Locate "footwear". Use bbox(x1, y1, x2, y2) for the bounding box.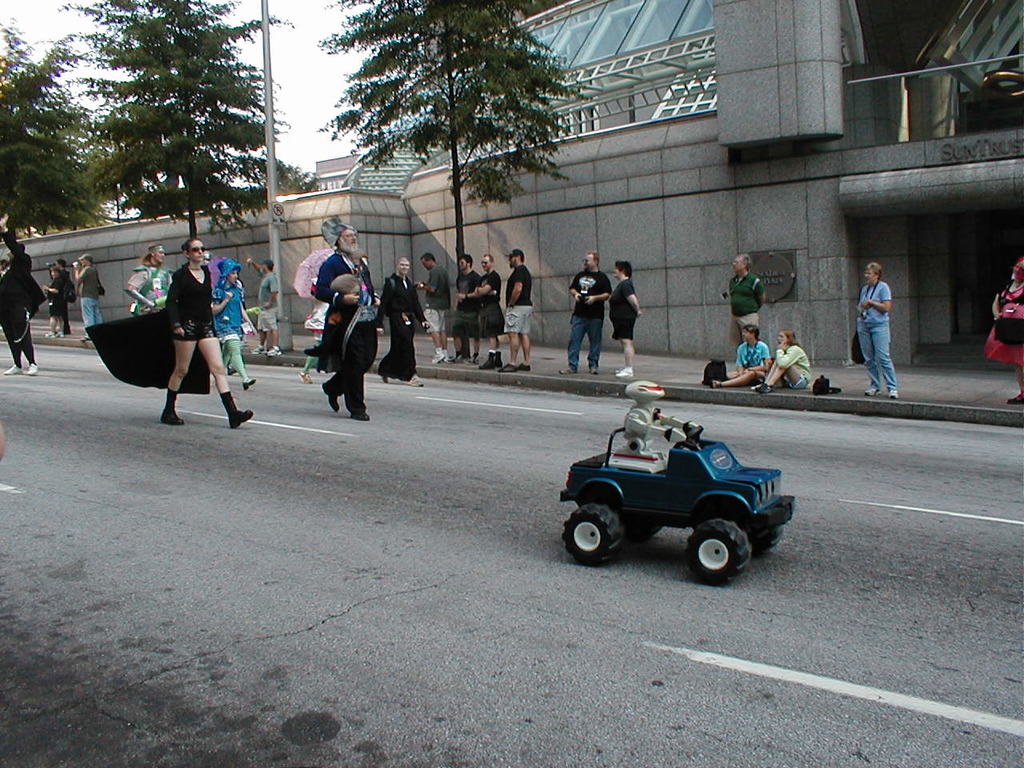
bbox(79, 332, 91, 342).
